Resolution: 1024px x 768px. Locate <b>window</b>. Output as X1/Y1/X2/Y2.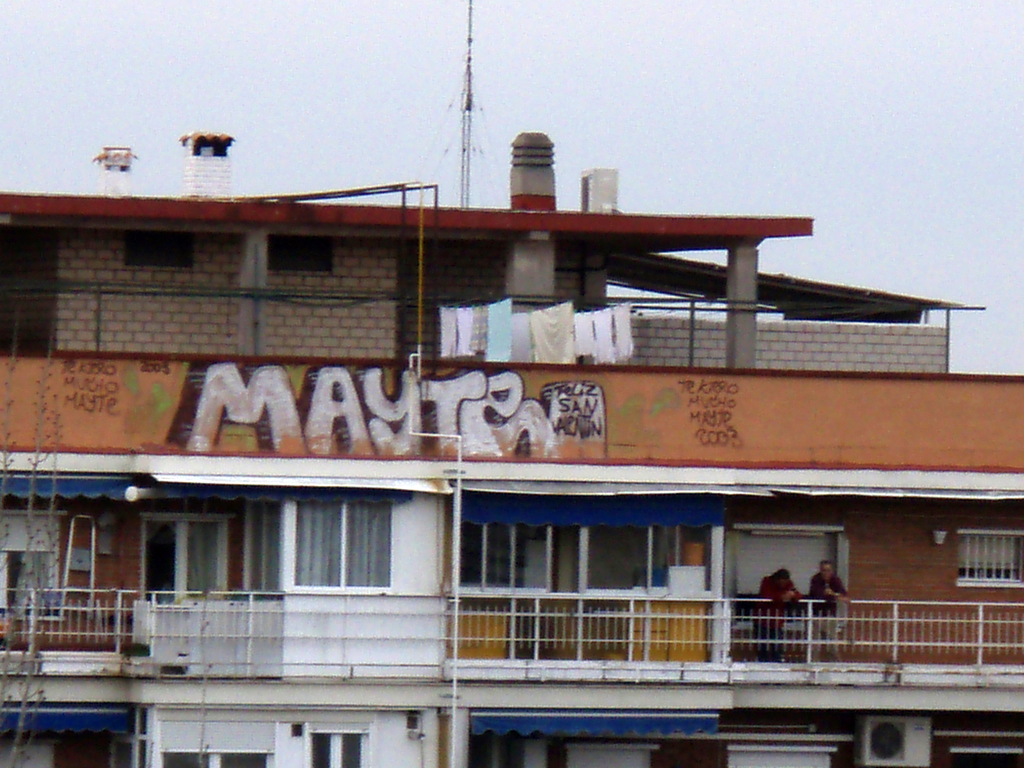
296/503/391/594.
